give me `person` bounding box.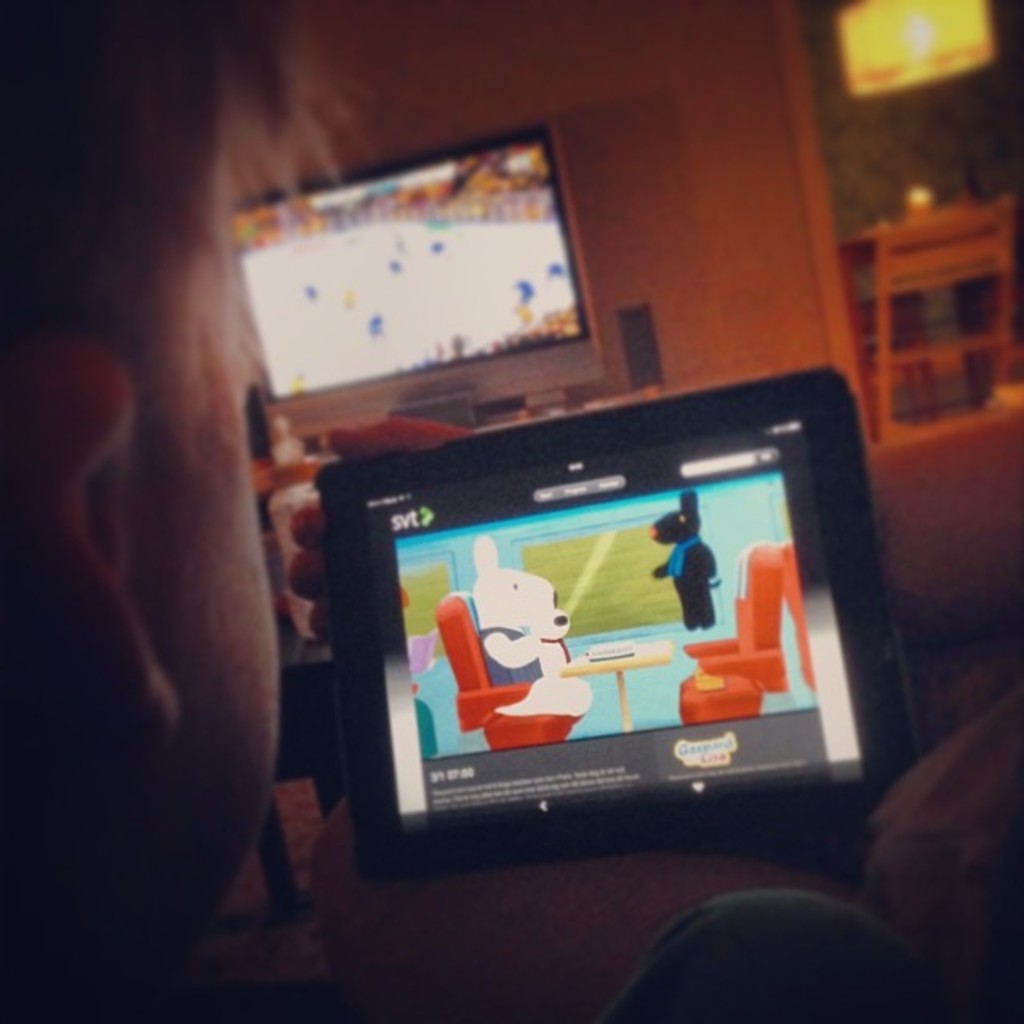
(0,0,941,1022).
